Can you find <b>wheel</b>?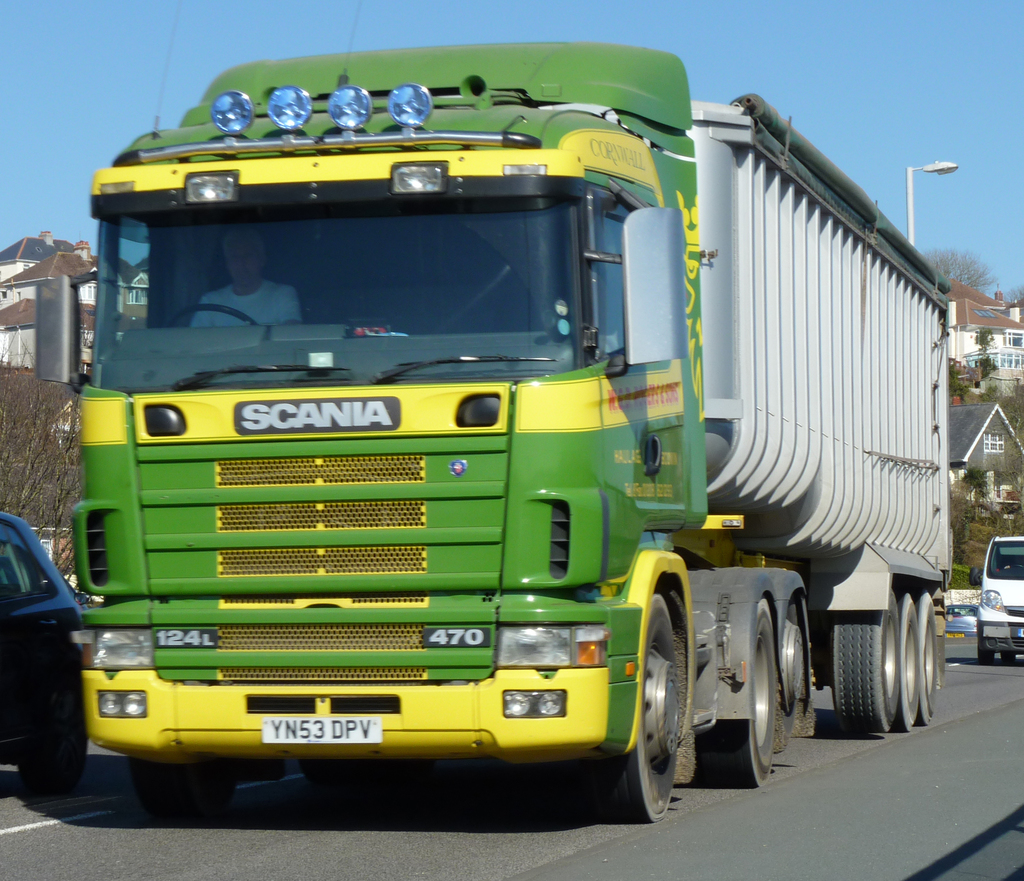
Yes, bounding box: (x1=914, y1=590, x2=938, y2=722).
